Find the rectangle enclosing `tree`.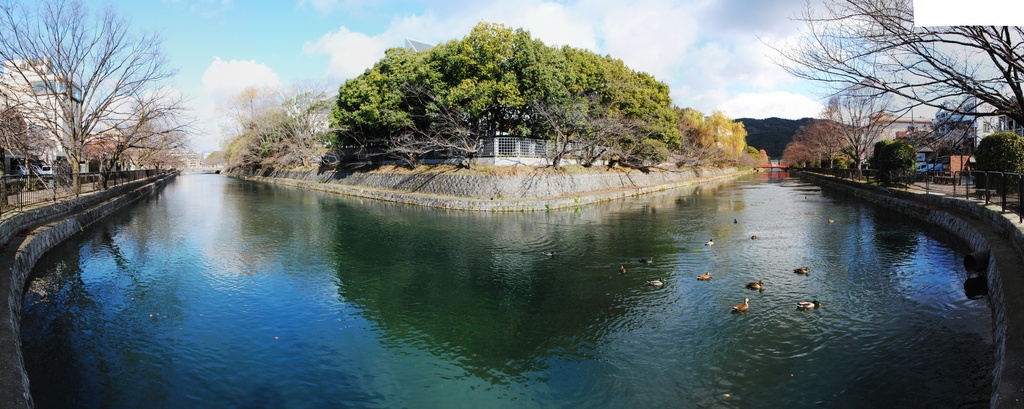
x1=872 y1=136 x2=922 y2=177.
